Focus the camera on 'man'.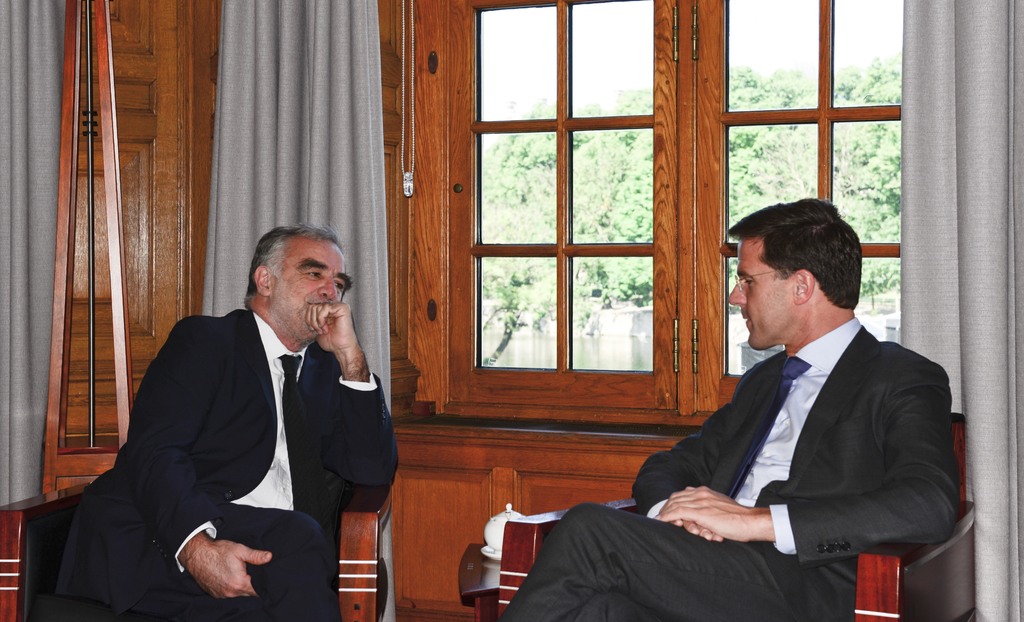
Focus region: {"left": 497, "top": 195, "right": 960, "bottom": 621}.
